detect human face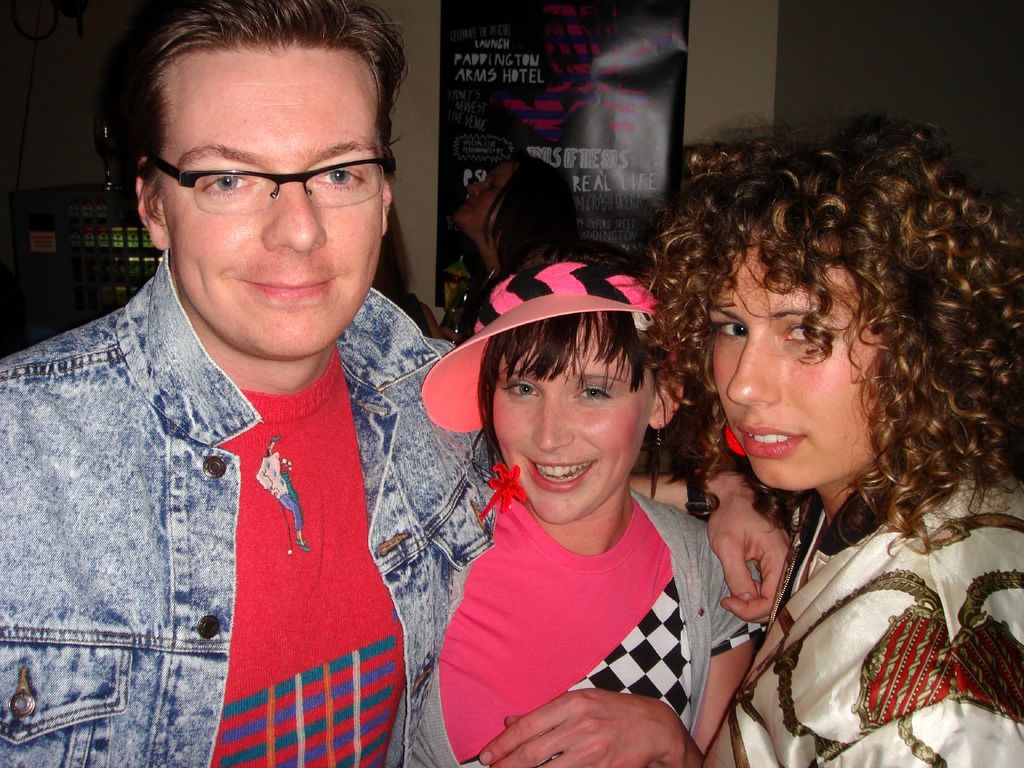
select_region(488, 314, 654, 525)
